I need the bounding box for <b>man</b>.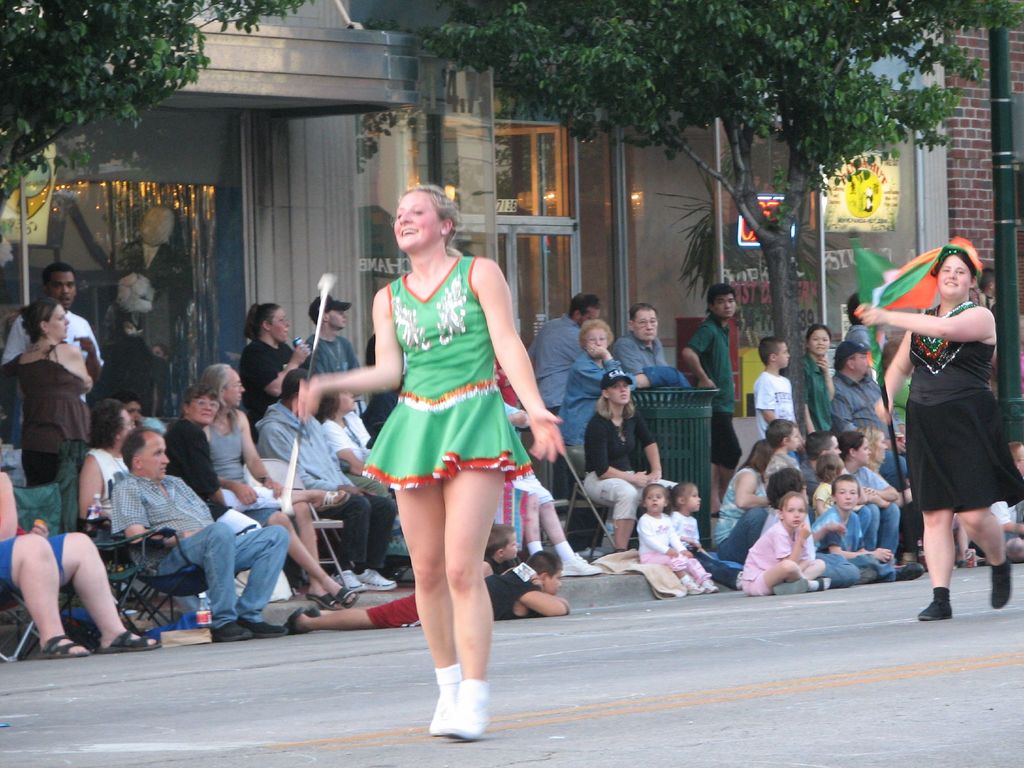
Here it is: BBox(802, 429, 842, 494).
